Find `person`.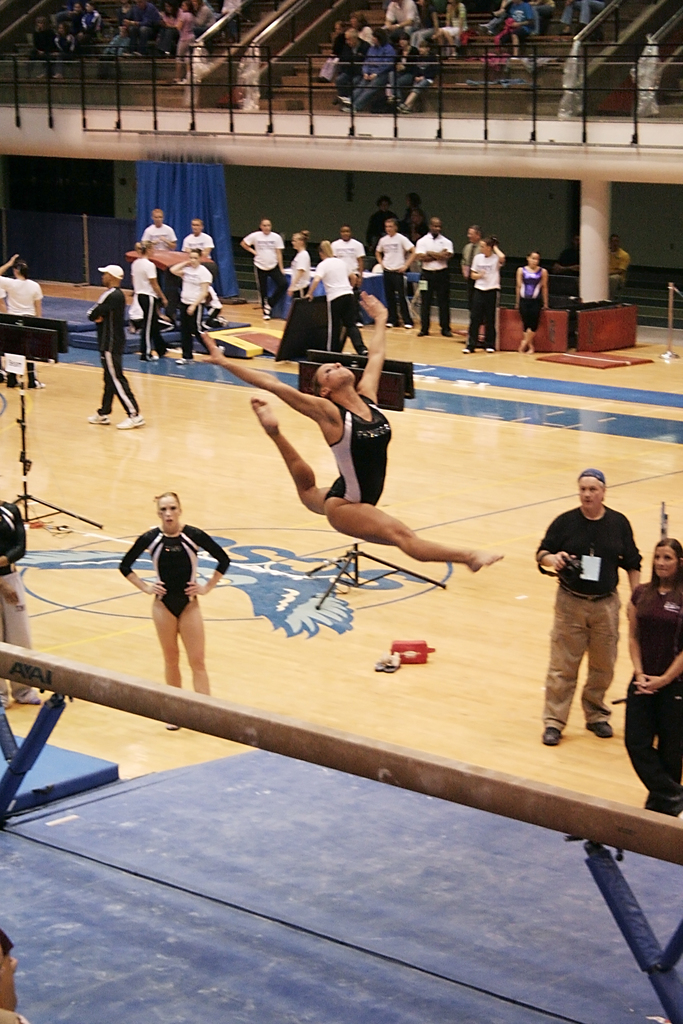
region(89, 264, 152, 426).
